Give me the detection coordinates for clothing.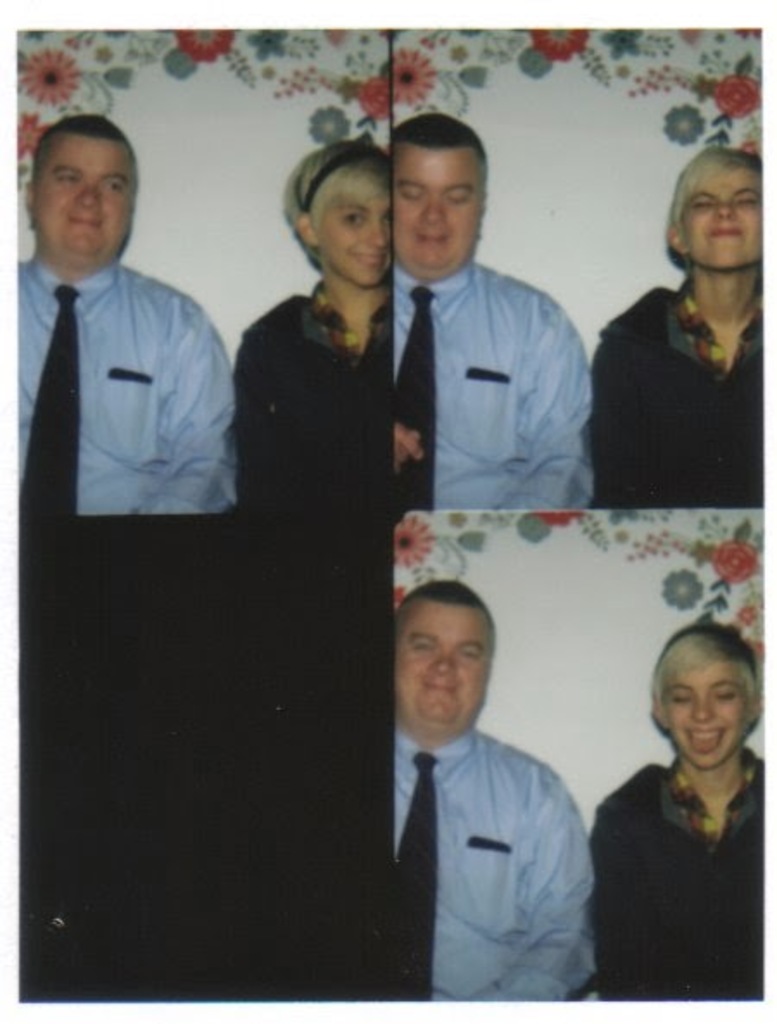
box=[245, 271, 395, 542].
